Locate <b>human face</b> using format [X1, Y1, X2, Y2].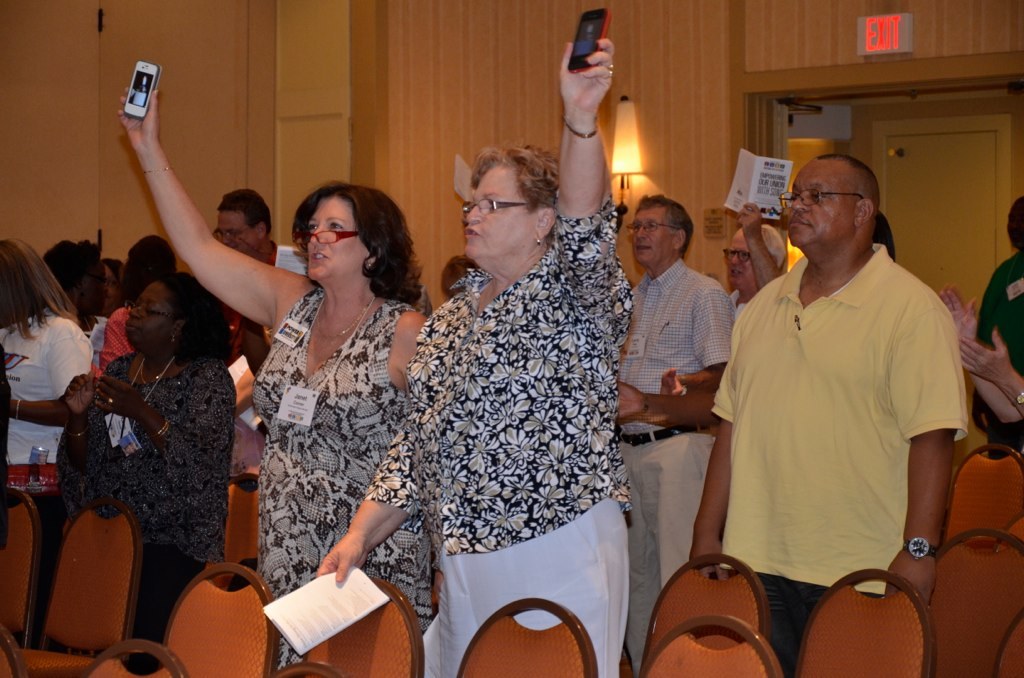
[213, 206, 258, 260].
